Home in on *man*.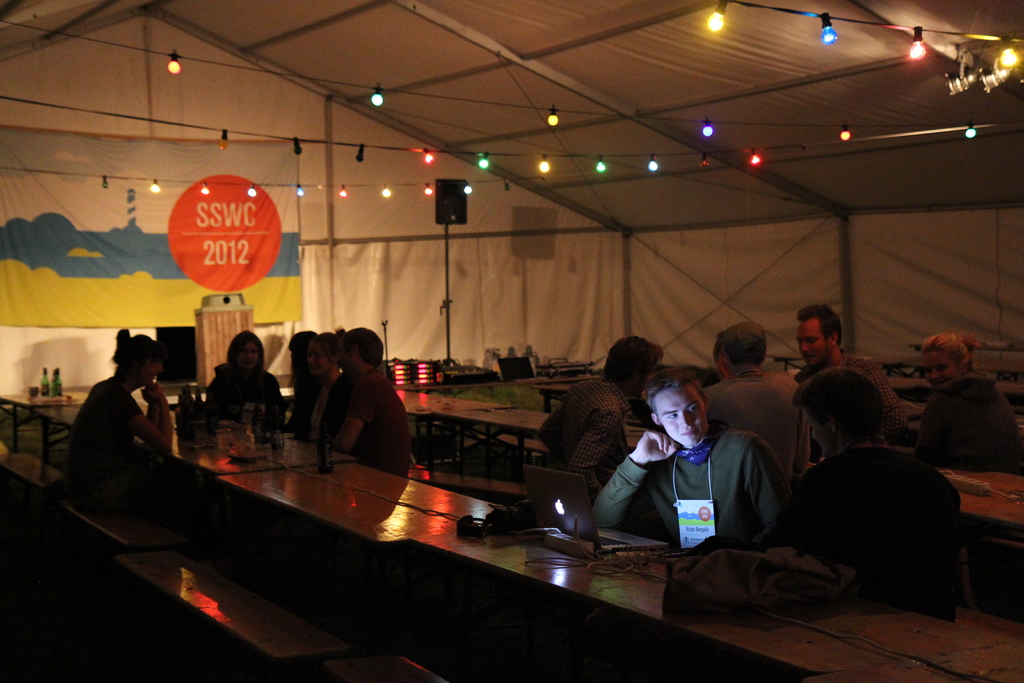
Homed in at (691, 318, 804, 482).
